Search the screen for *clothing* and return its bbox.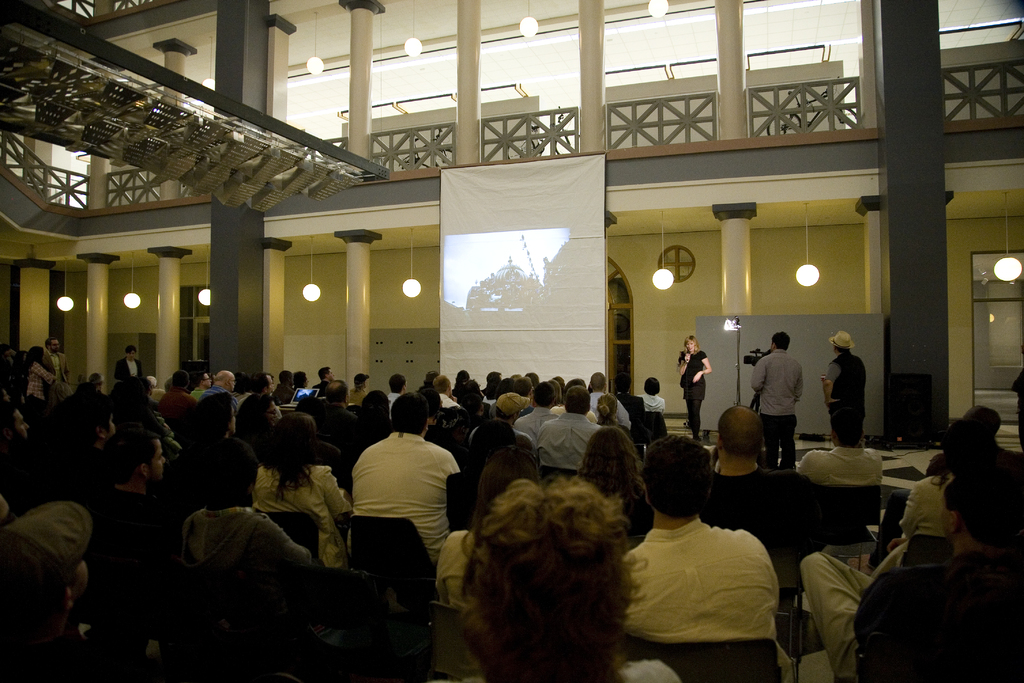
Found: select_region(234, 385, 276, 424).
